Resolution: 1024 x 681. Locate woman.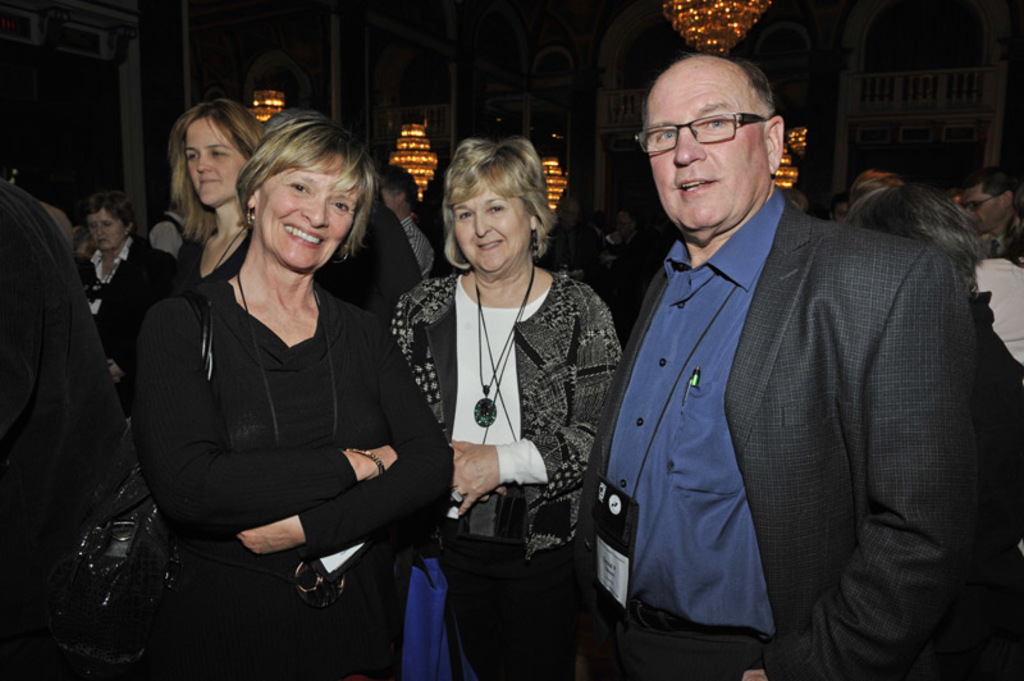
region(73, 196, 168, 335).
